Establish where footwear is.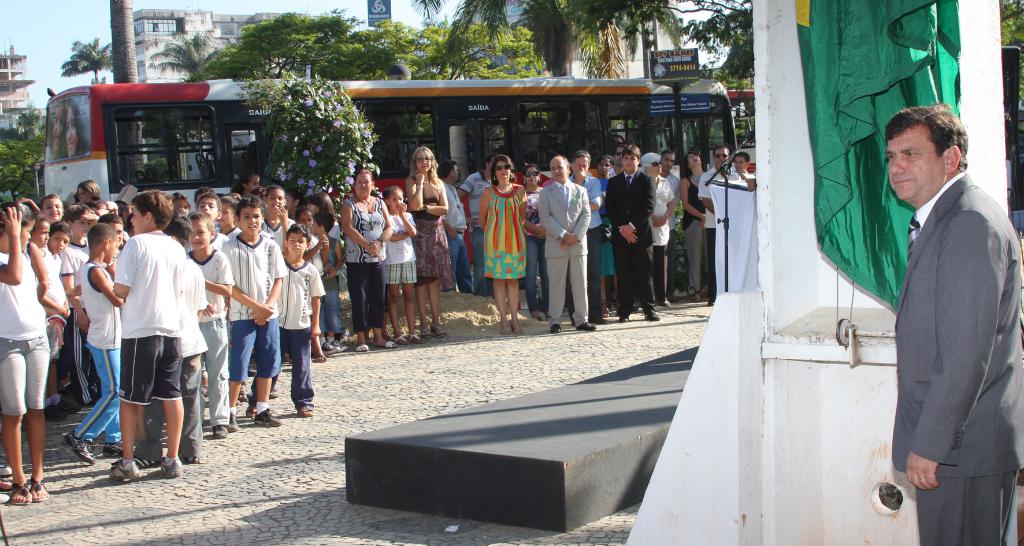
Established at crop(65, 433, 95, 461).
